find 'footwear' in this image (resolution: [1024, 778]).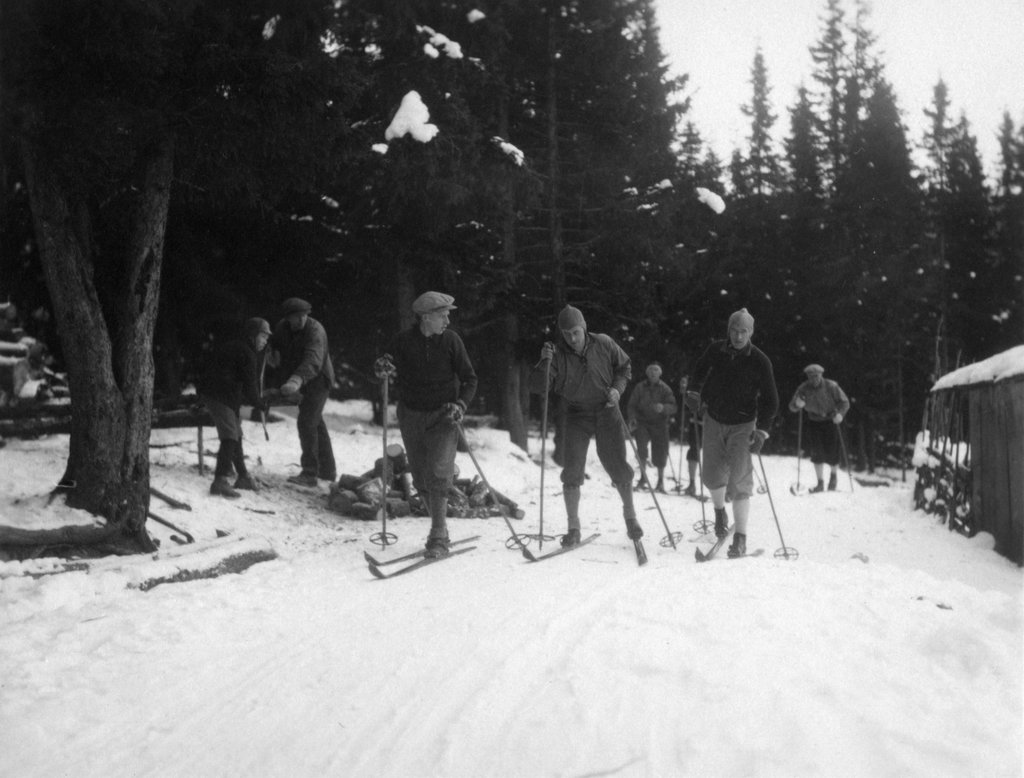
crop(828, 476, 836, 489).
